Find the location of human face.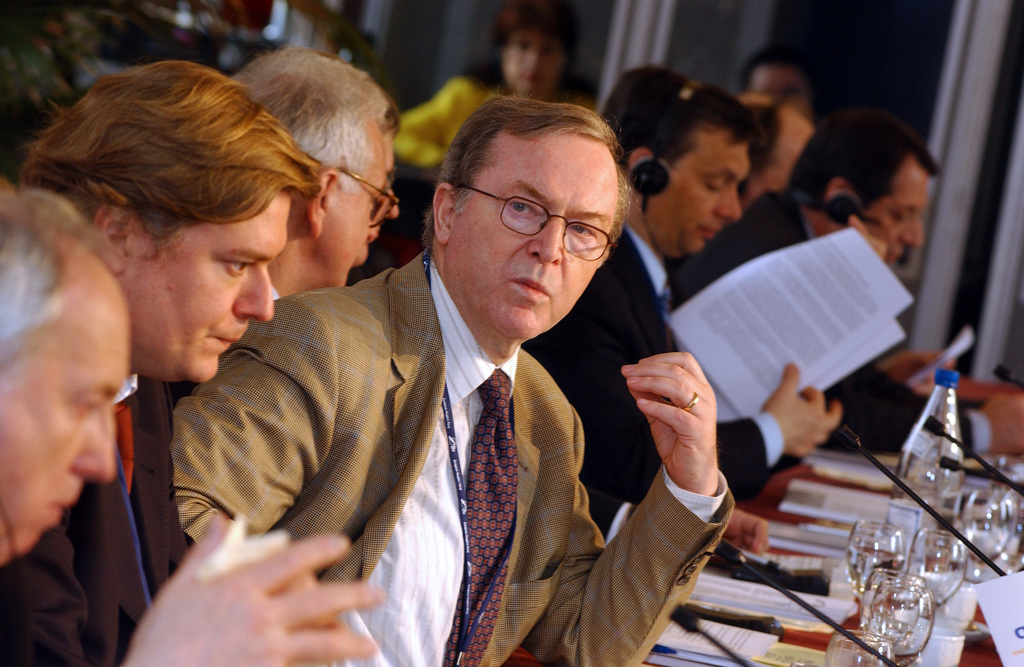
Location: 753/69/810/118.
